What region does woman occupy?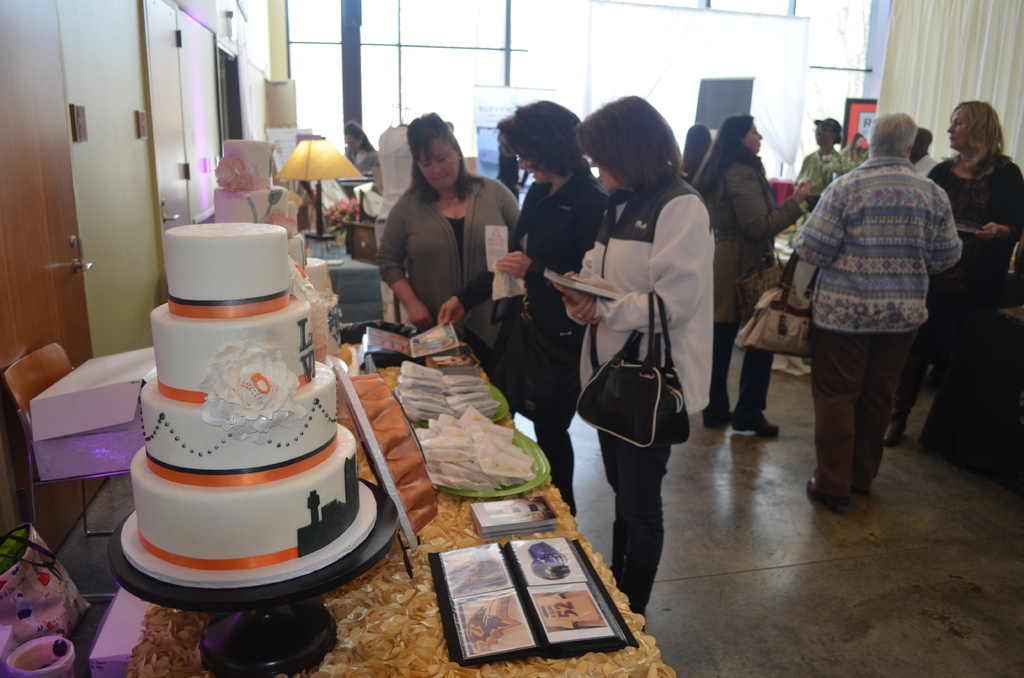
[493, 97, 609, 515].
